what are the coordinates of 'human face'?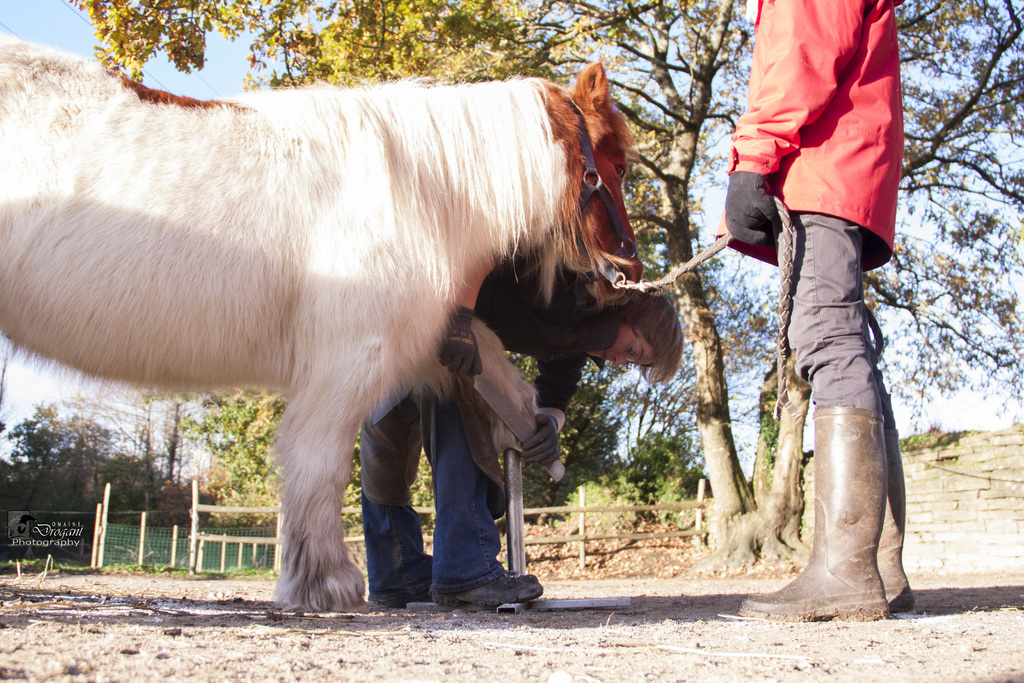
l=588, t=323, r=658, b=368.
